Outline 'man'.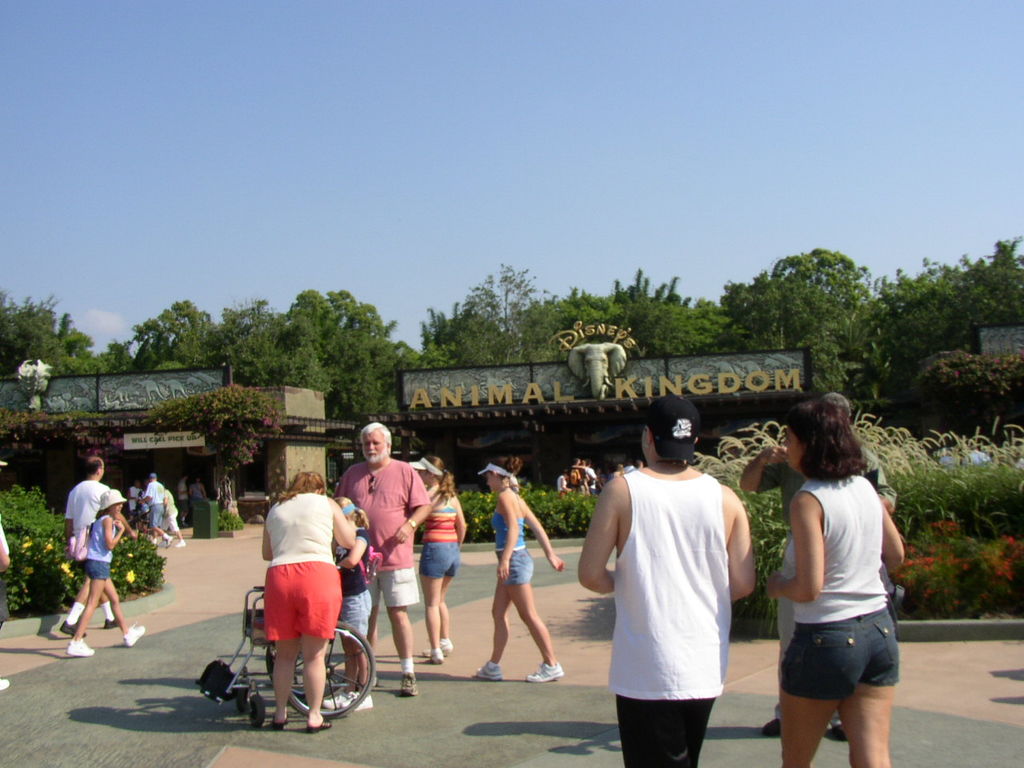
Outline: (x1=335, y1=423, x2=430, y2=697).
